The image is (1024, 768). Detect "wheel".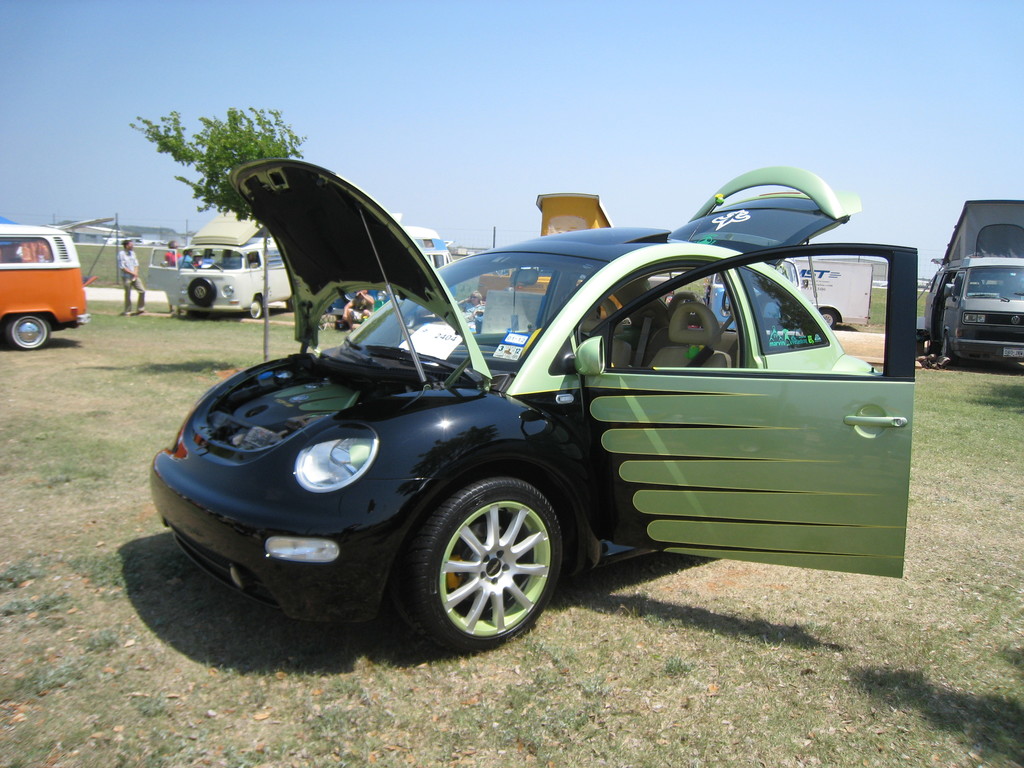
Detection: region(247, 298, 262, 319).
